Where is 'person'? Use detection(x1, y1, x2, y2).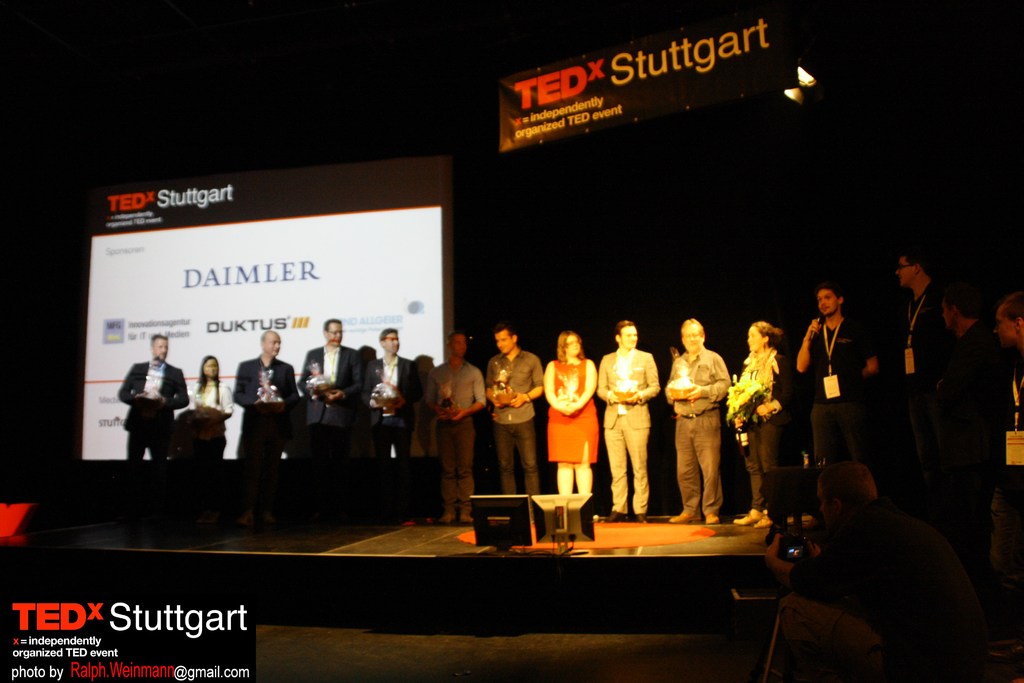
detection(233, 329, 304, 520).
